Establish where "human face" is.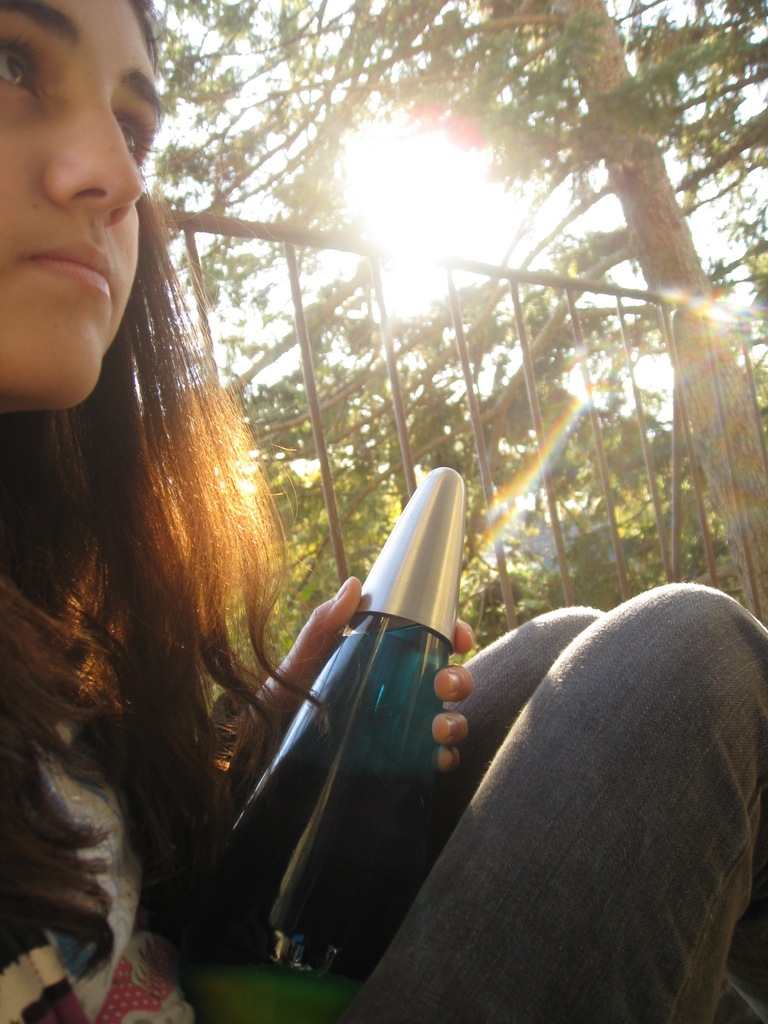
Established at {"left": 0, "top": 0, "right": 164, "bottom": 414}.
